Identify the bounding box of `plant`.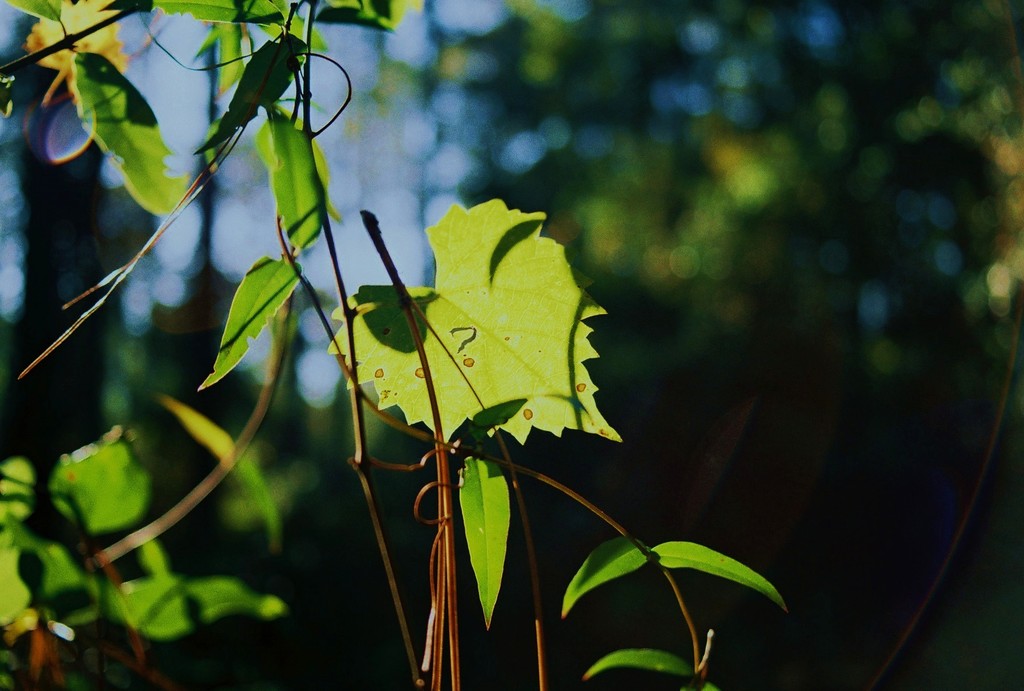
x1=379 y1=0 x2=1023 y2=690.
